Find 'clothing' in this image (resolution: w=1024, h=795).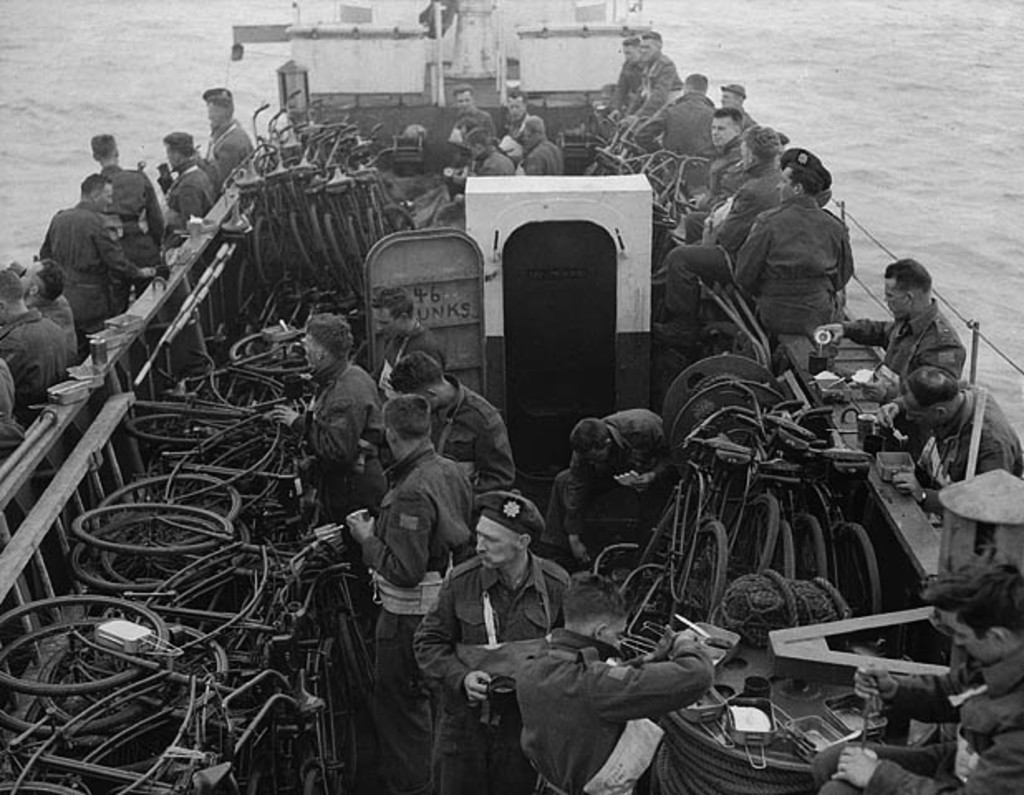
215 124 252 207.
